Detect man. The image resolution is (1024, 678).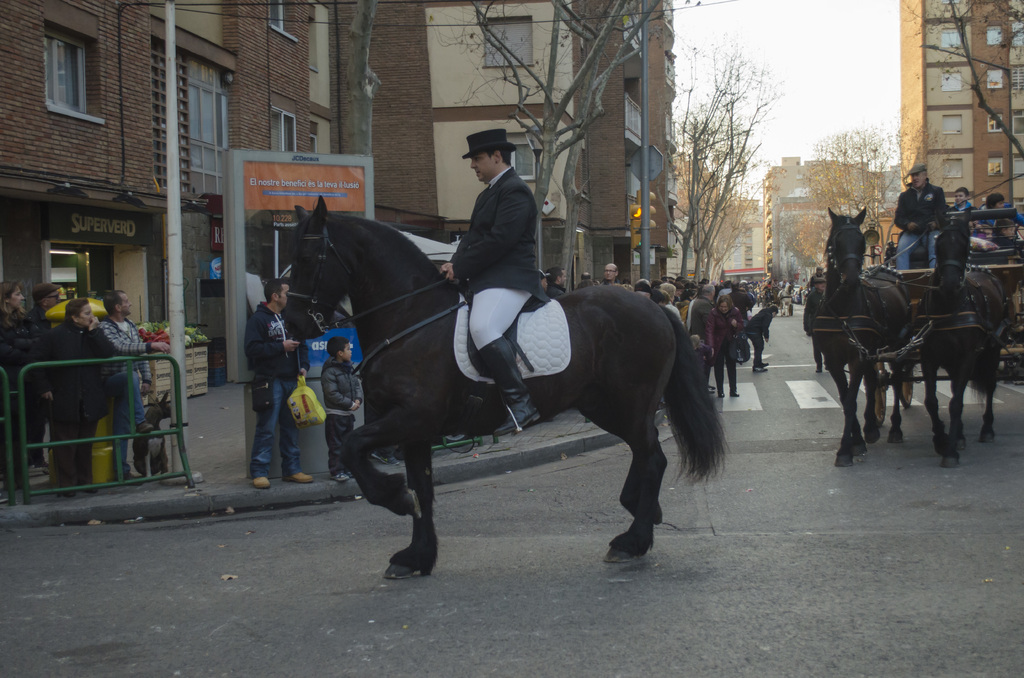
x1=102 y1=286 x2=156 y2=472.
